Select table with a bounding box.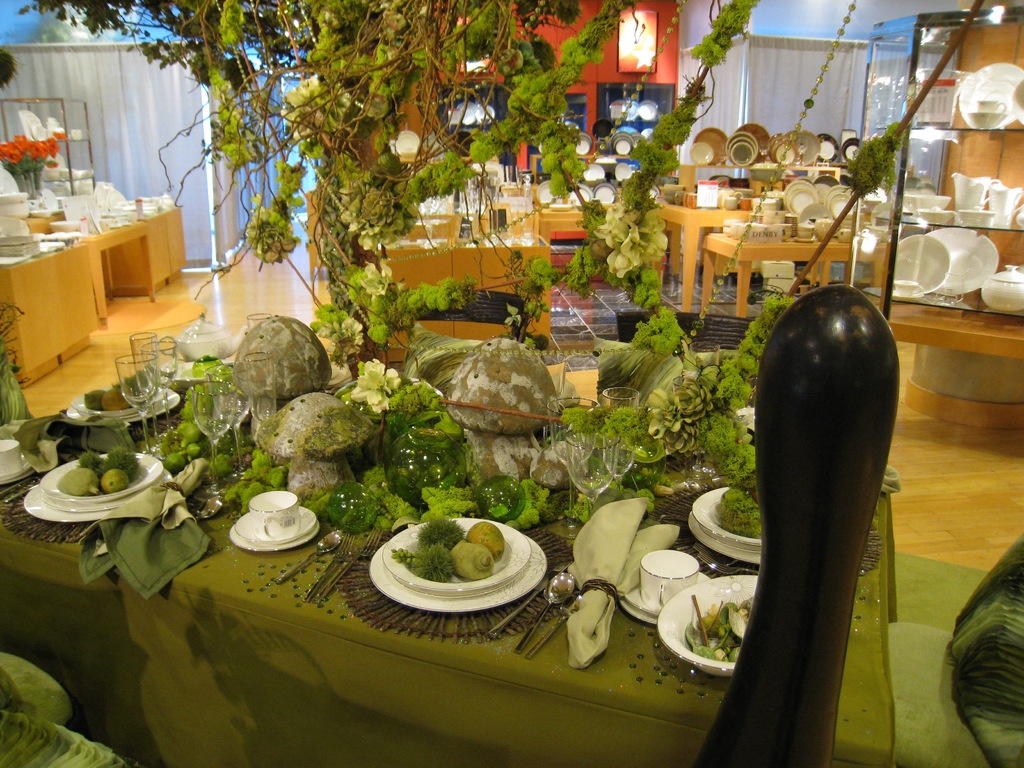
[left=20, top=210, right=68, bottom=236].
